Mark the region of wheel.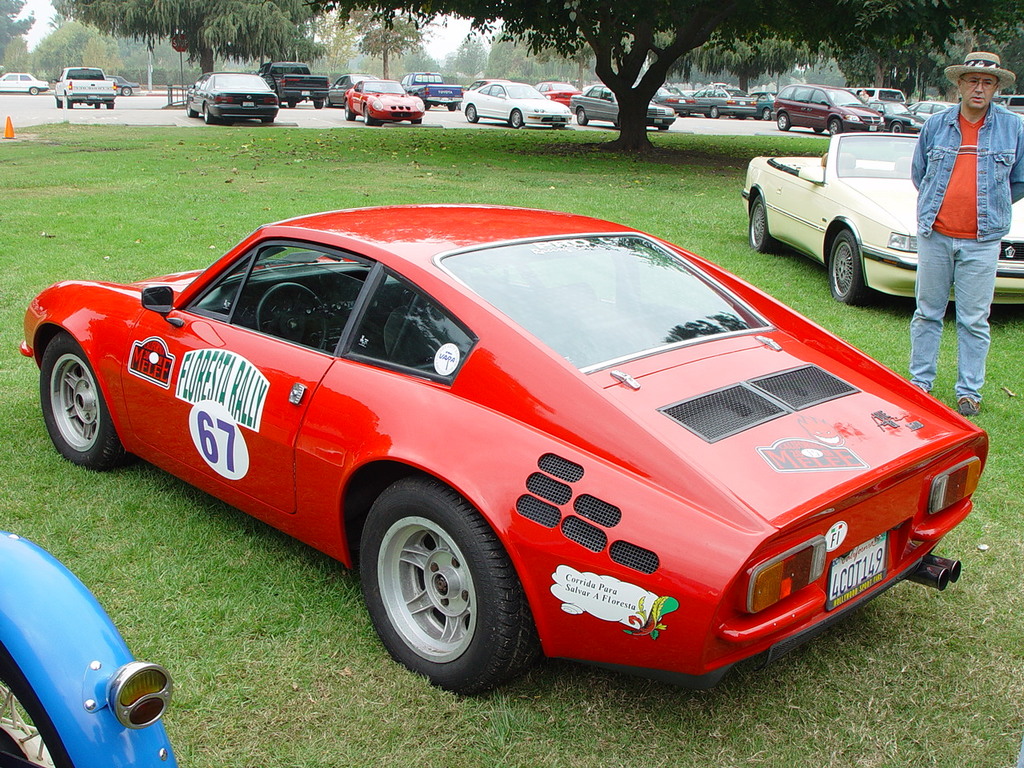
Region: (x1=764, y1=108, x2=770, y2=120).
